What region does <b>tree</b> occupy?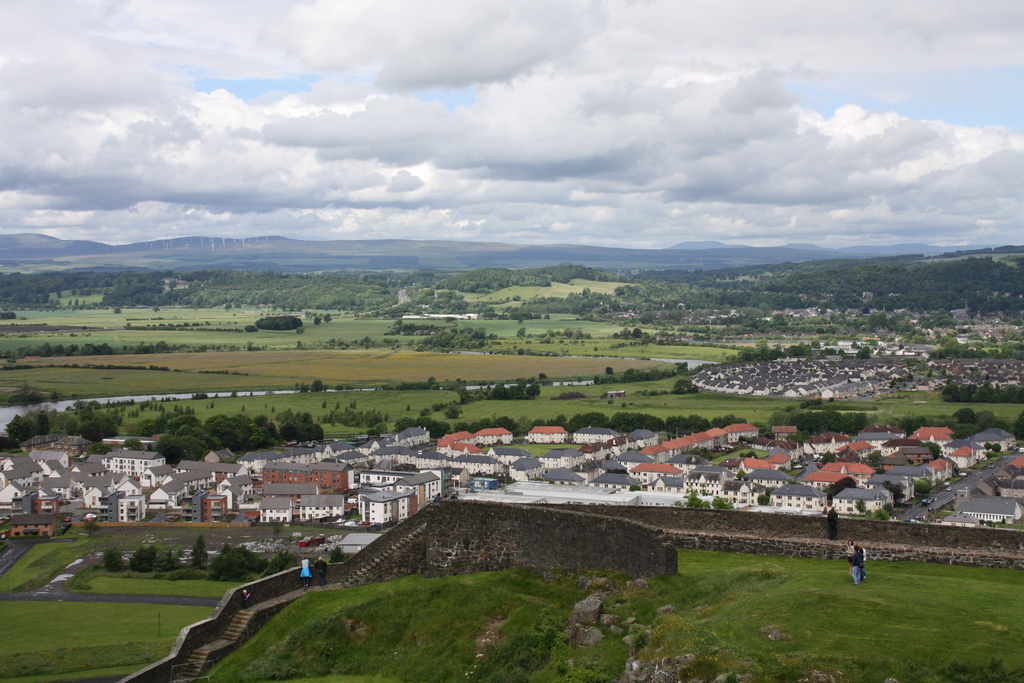
<bbox>879, 482, 908, 506</bbox>.
